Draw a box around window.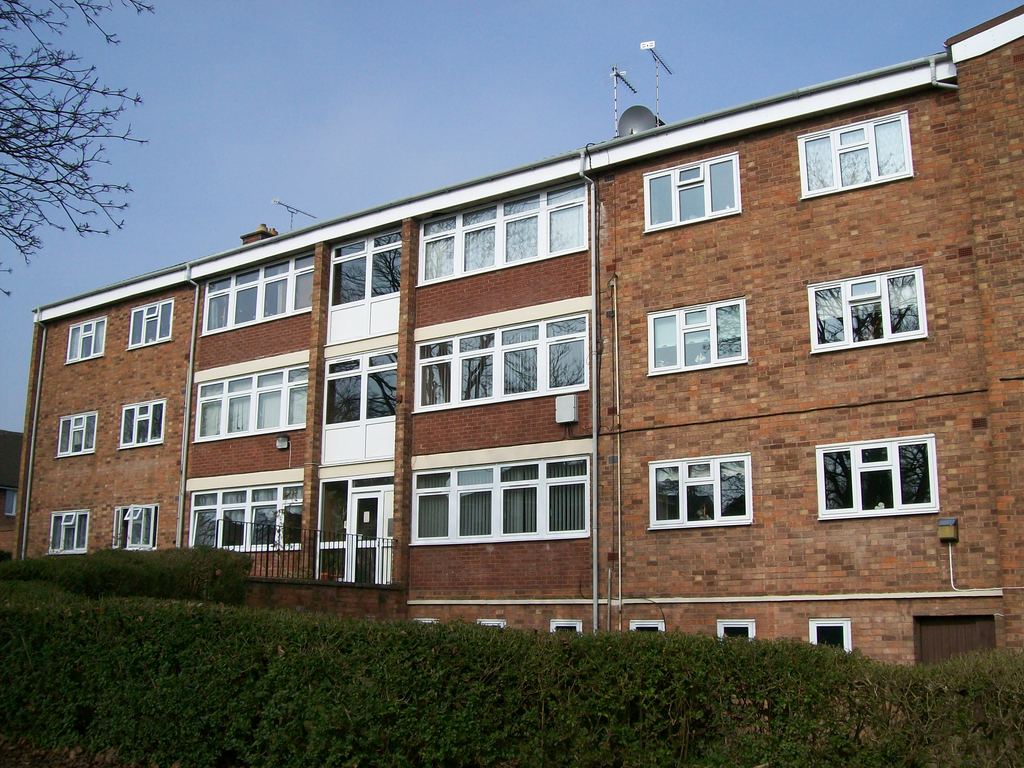
(left=63, top=317, right=104, bottom=367).
